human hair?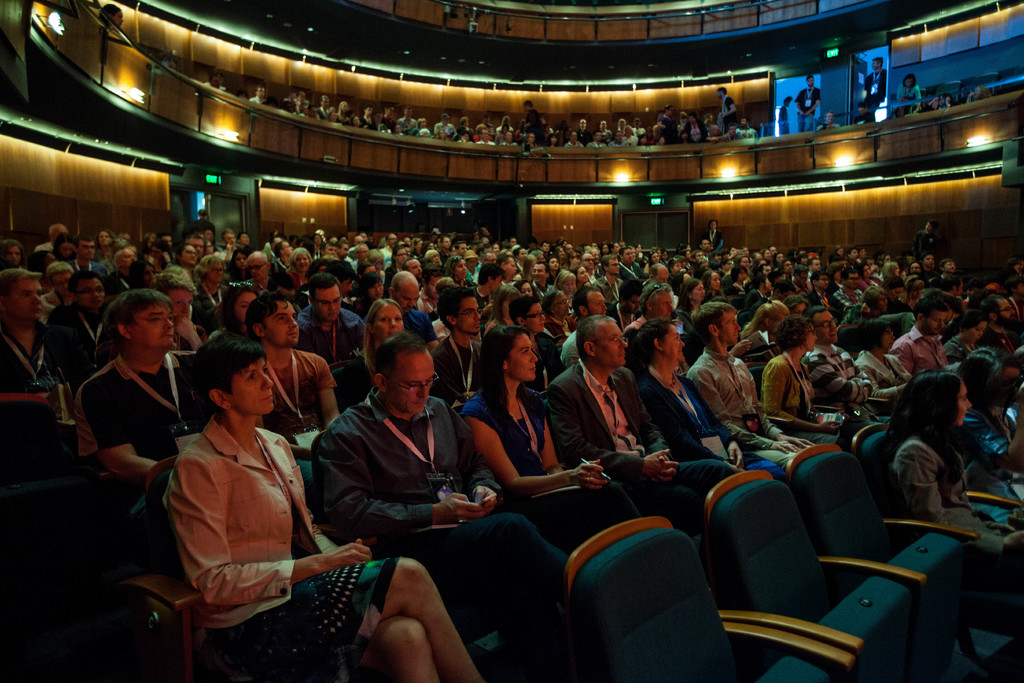
(128, 252, 150, 278)
